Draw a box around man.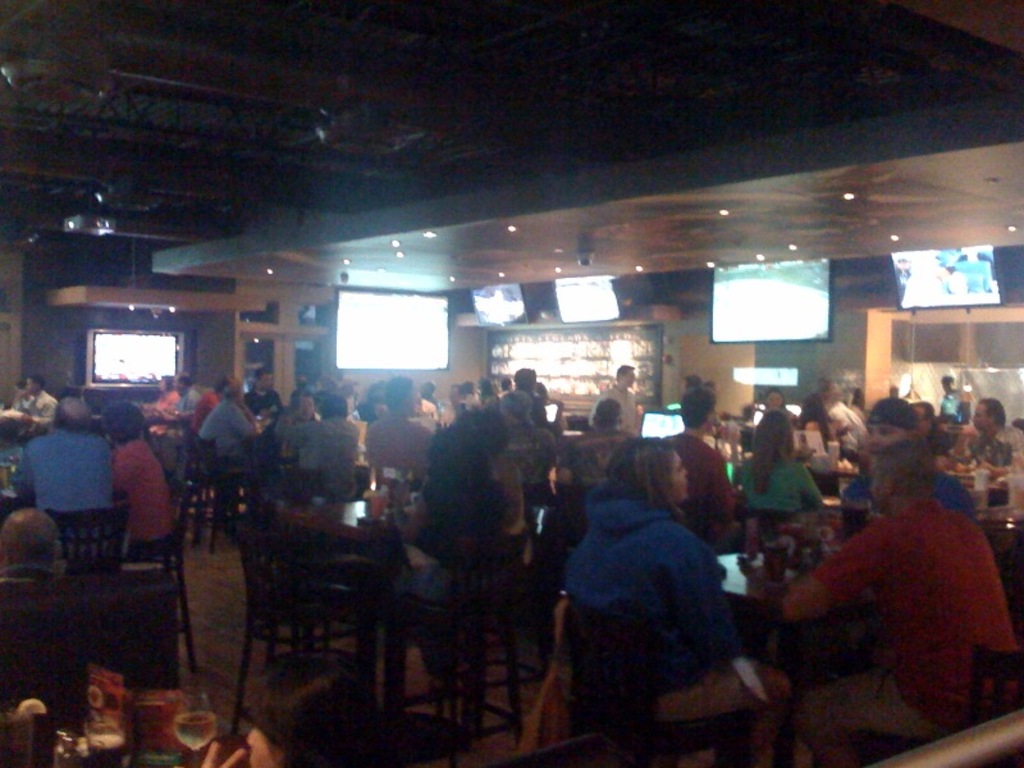
{"x1": 846, "y1": 393, "x2": 978, "y2": 516}.
